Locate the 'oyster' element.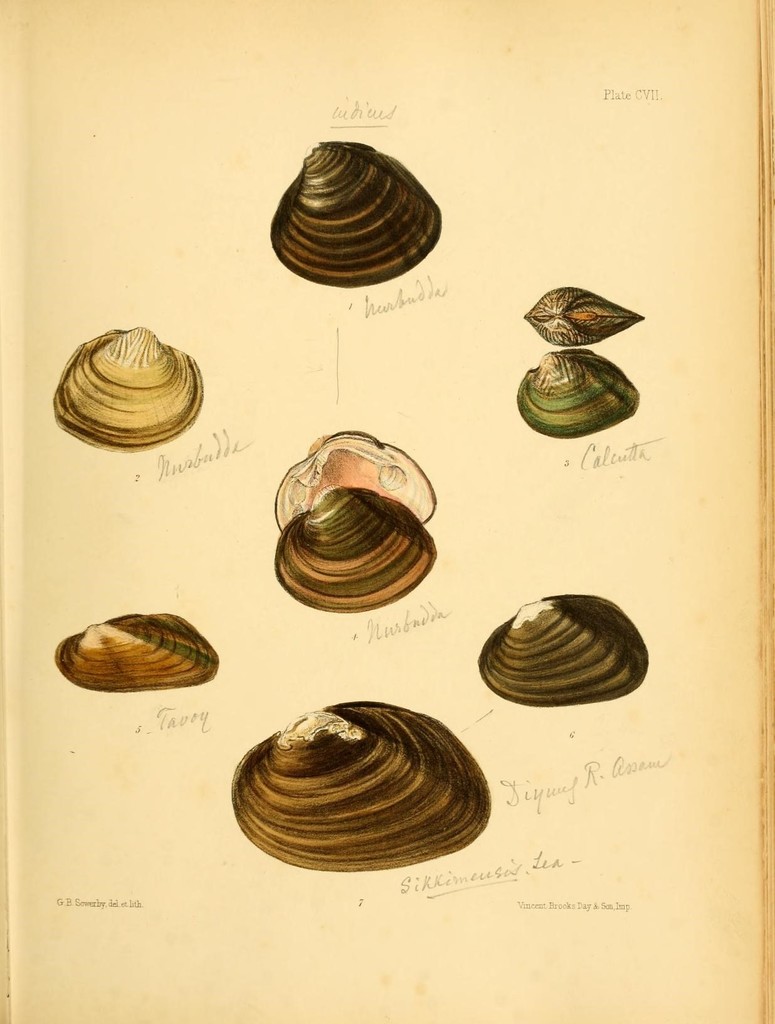
Element bbox: [x1=220, y1=691, x2=490, y2=867].
